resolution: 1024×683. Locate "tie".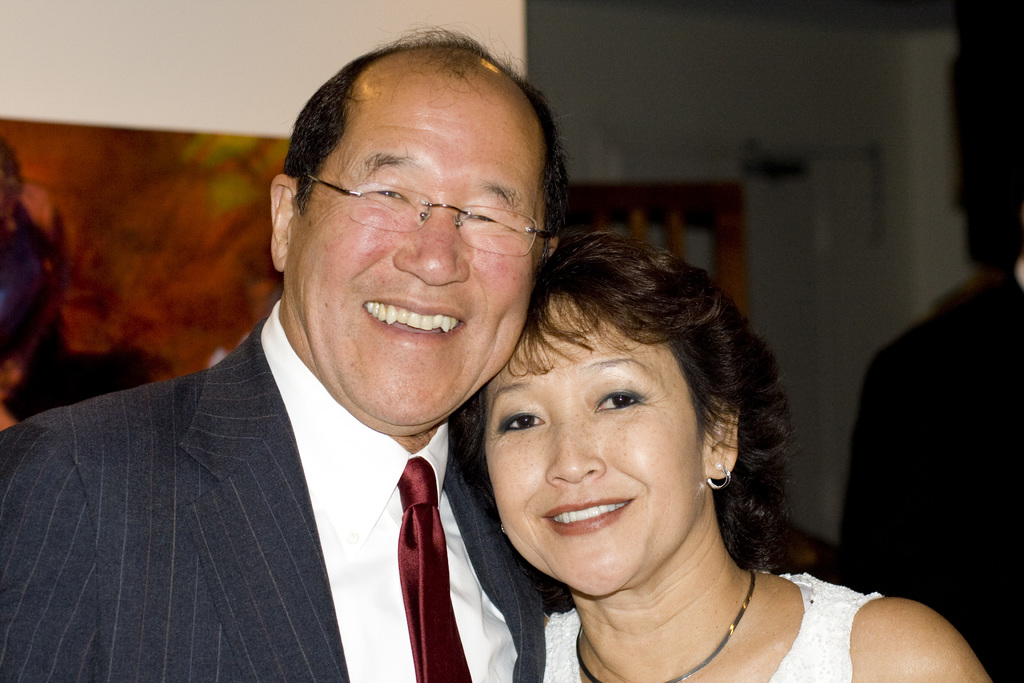
<box>397,454,471,682</box>.
